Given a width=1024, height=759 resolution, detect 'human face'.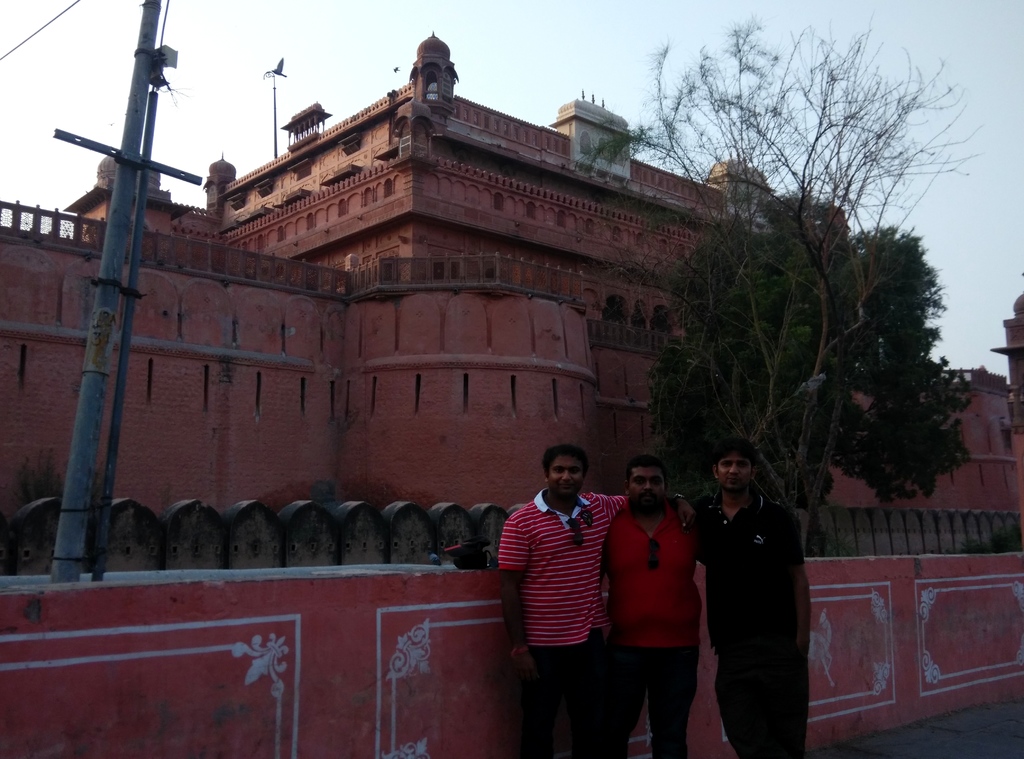
632 472 666 506.
